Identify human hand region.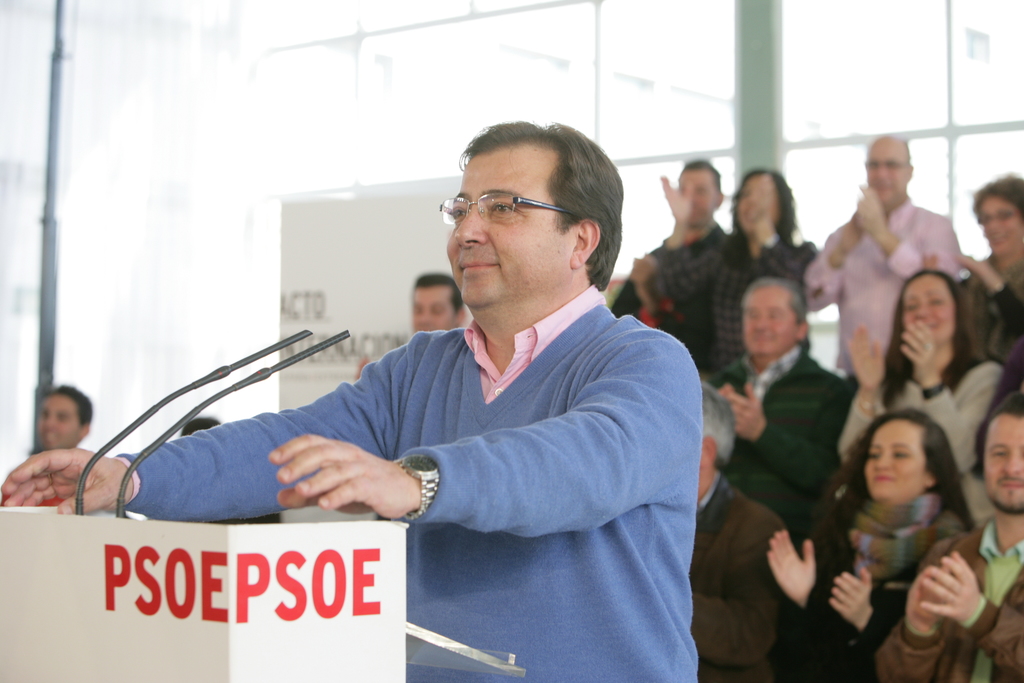
Region: x1=633, y1=258, x2=652, y2=304.
